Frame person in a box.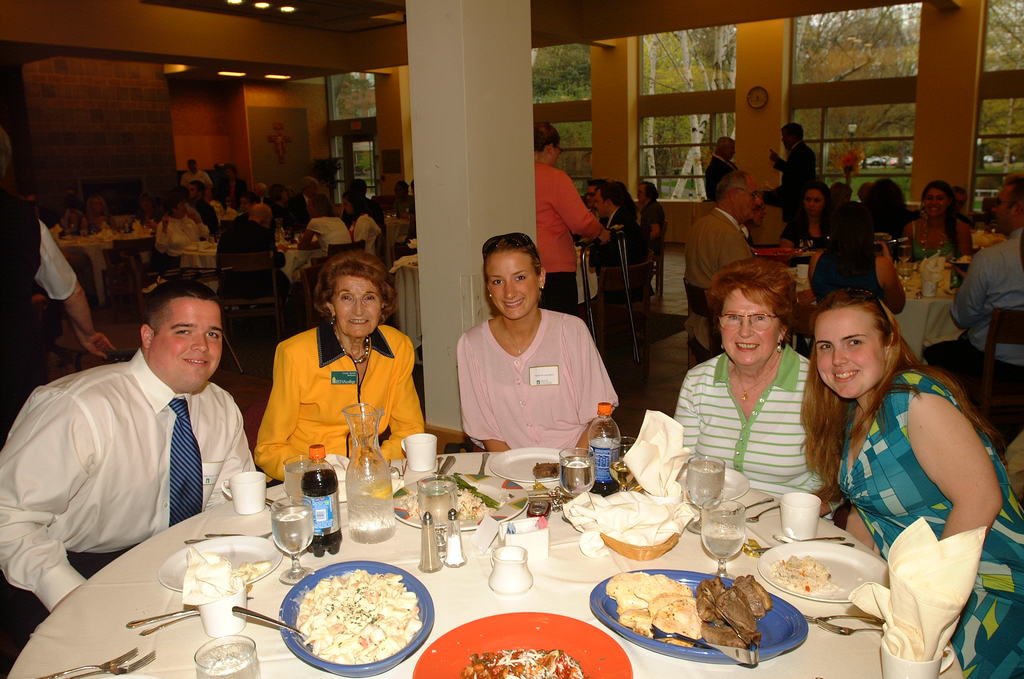
(926, 172, 1023, 412).
